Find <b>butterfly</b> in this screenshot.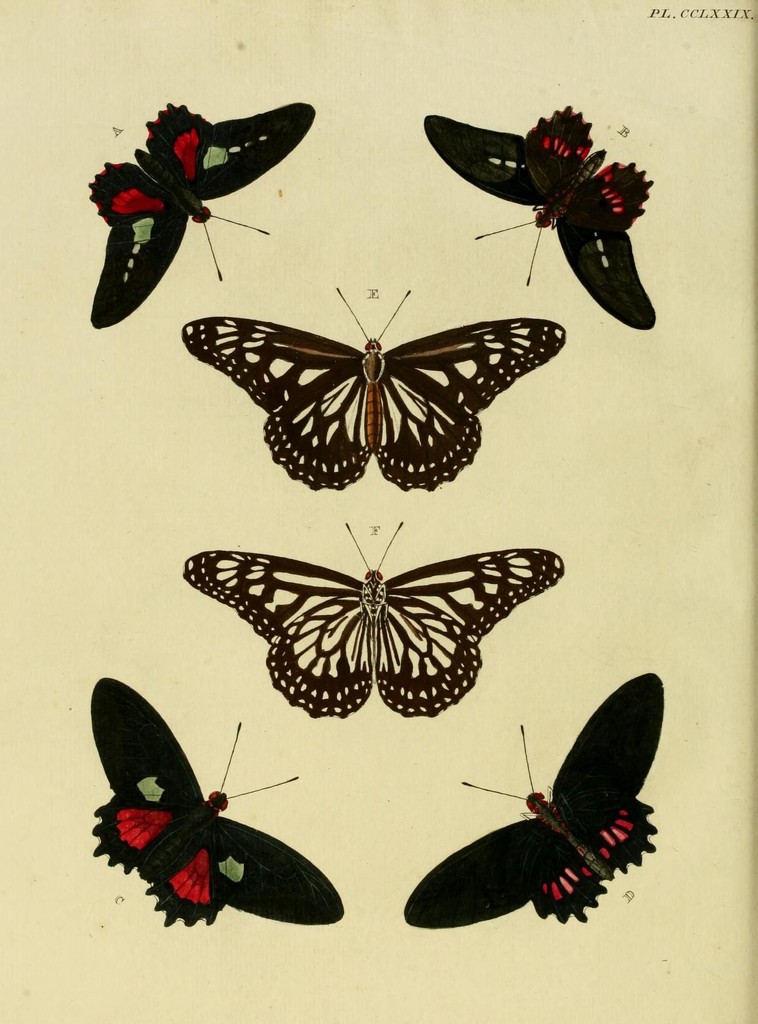
The bounding box for <b>butterfly</b> is bbox=(72, 678, 342, 929).
